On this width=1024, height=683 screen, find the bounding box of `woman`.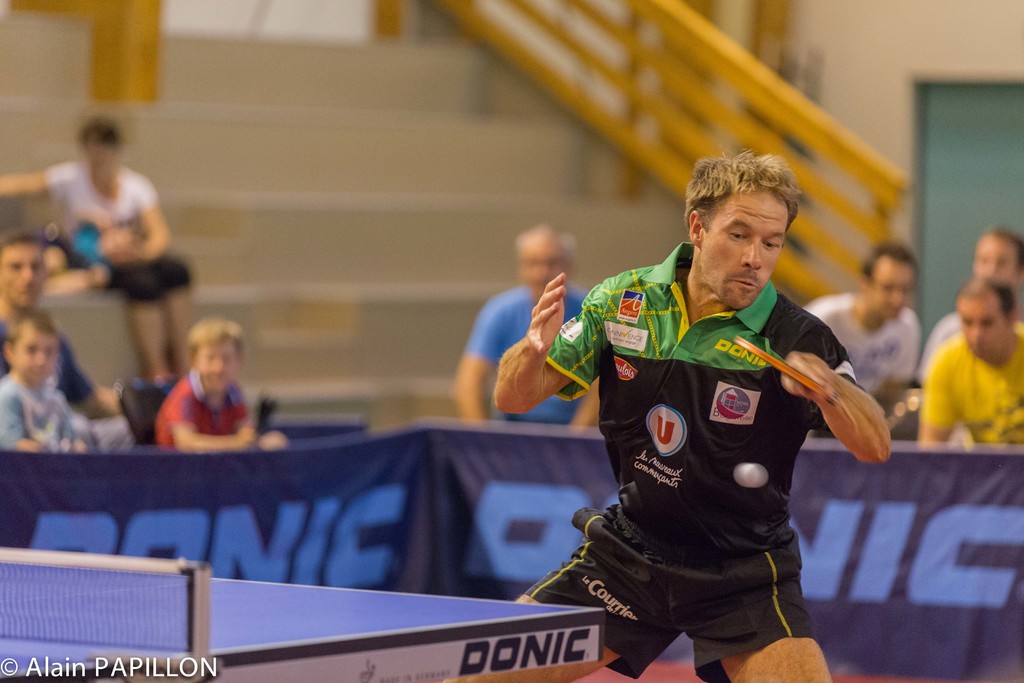
Bounding box: <box>0,125,199,369</box>.
